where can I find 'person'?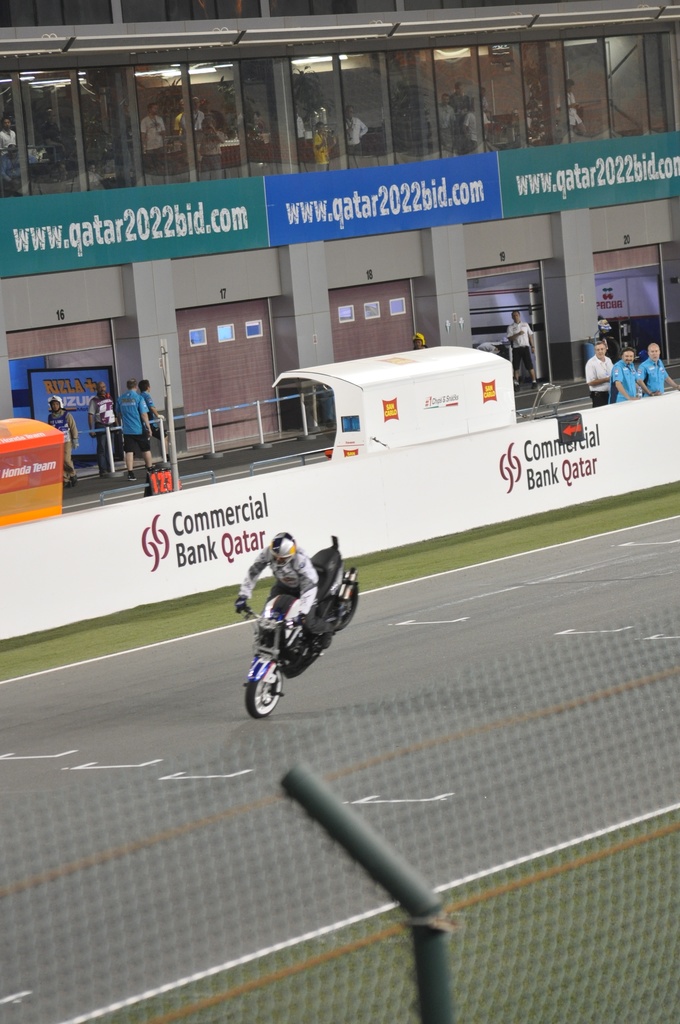
You can find it at region(138, 376, 172, 466).
